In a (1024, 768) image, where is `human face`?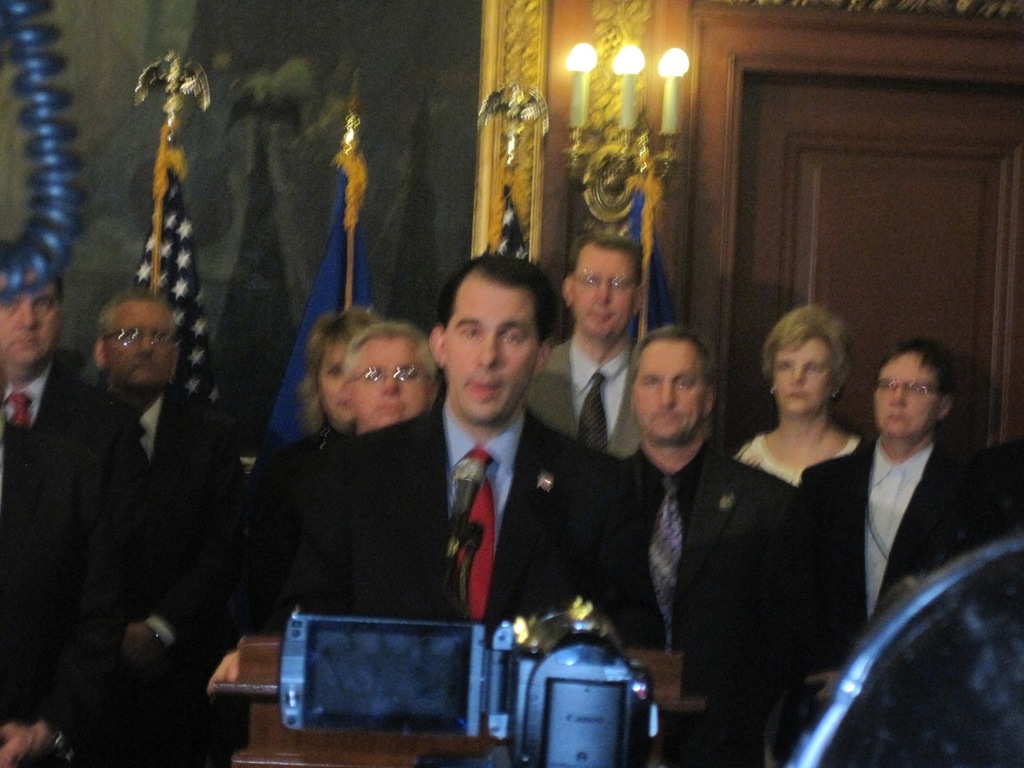
<bbox>0, 288, 58, 366</bbox>.
